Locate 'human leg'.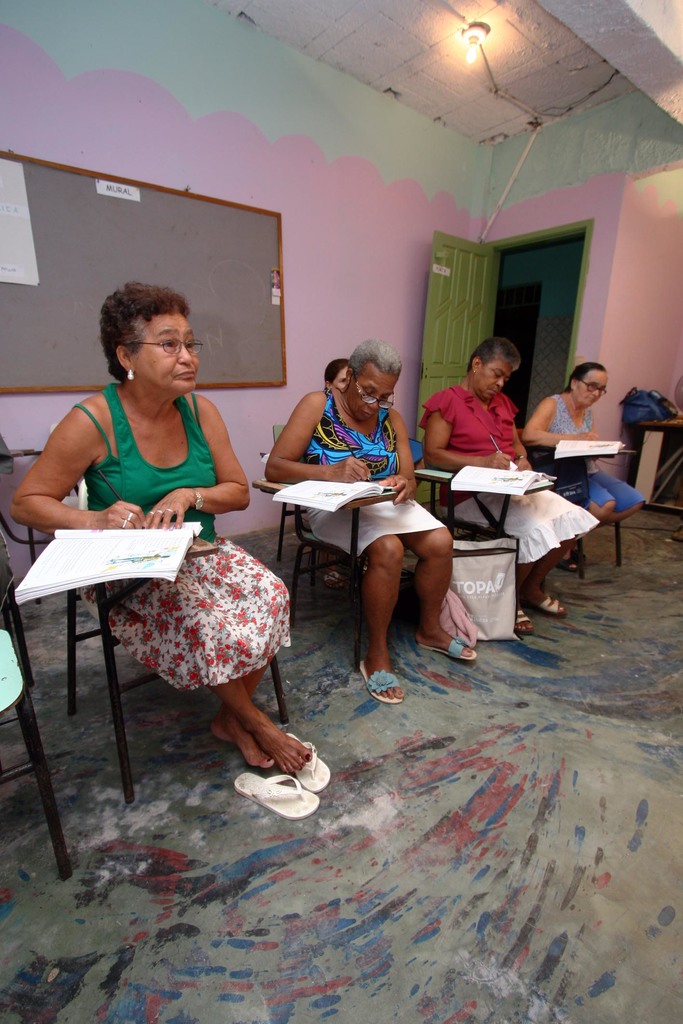
Bounding box: <region>128, 548, 312, 776</region>.
